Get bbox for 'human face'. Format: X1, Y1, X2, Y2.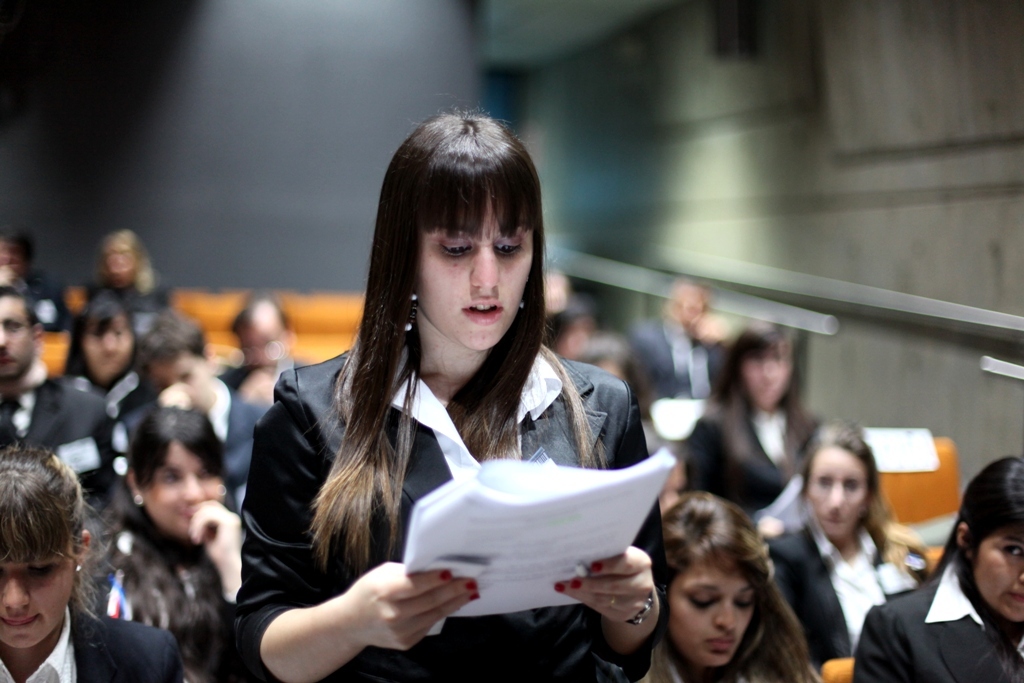
0, 294, 34, 378.
